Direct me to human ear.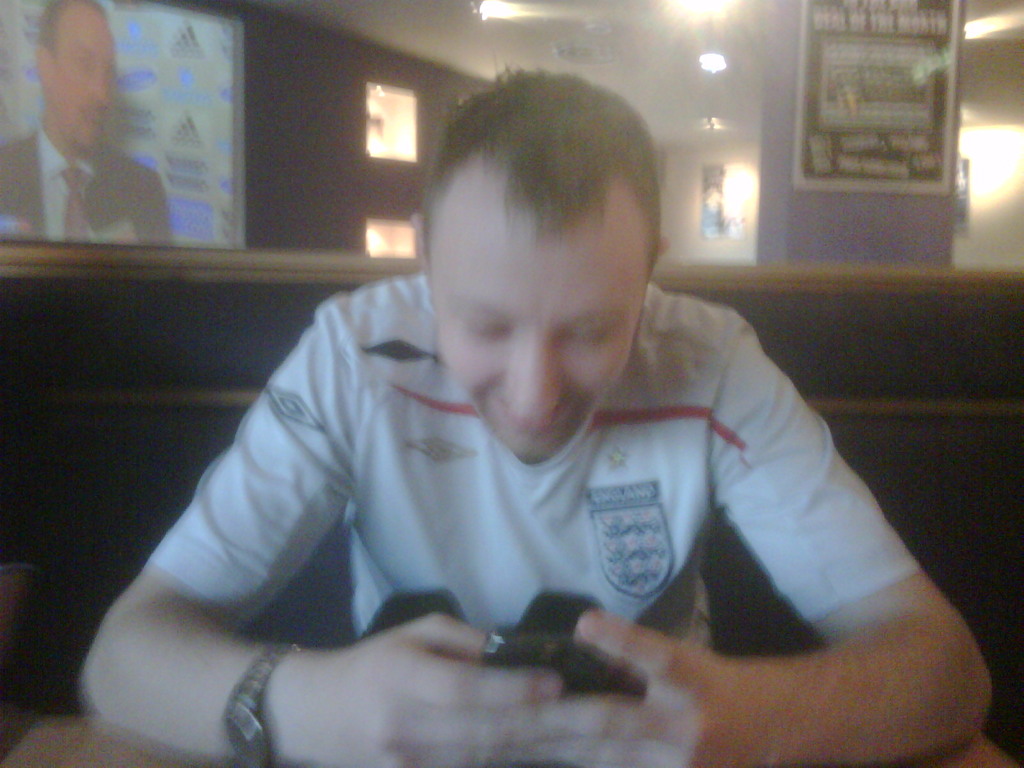
Direction: 412,207,422,268.
